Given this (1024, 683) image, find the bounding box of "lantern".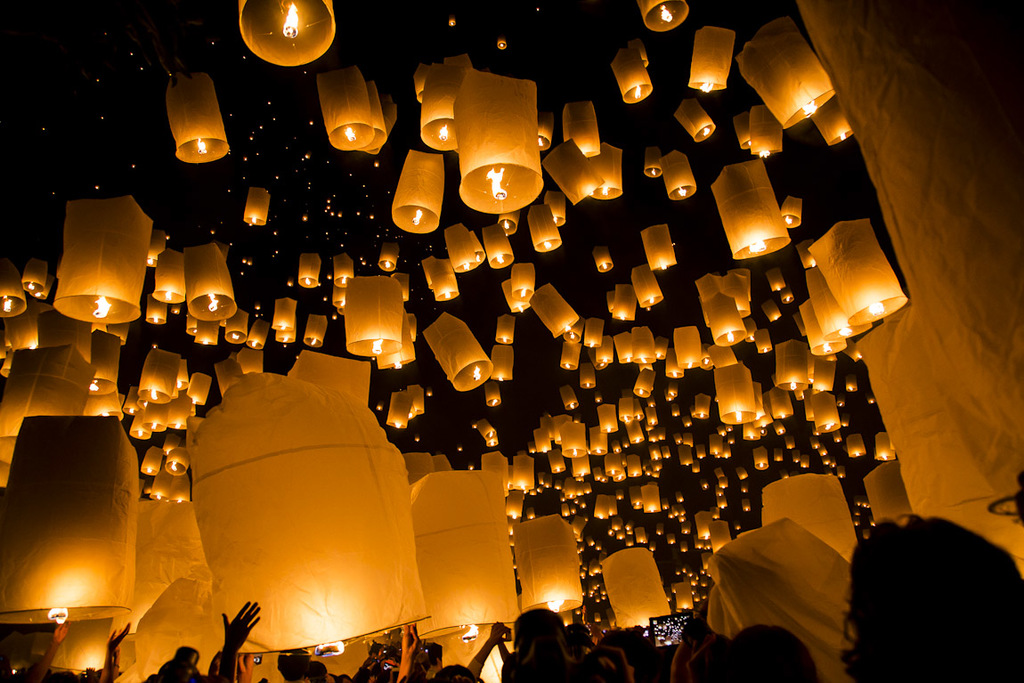
bbox(388, 150, 443, 232).
